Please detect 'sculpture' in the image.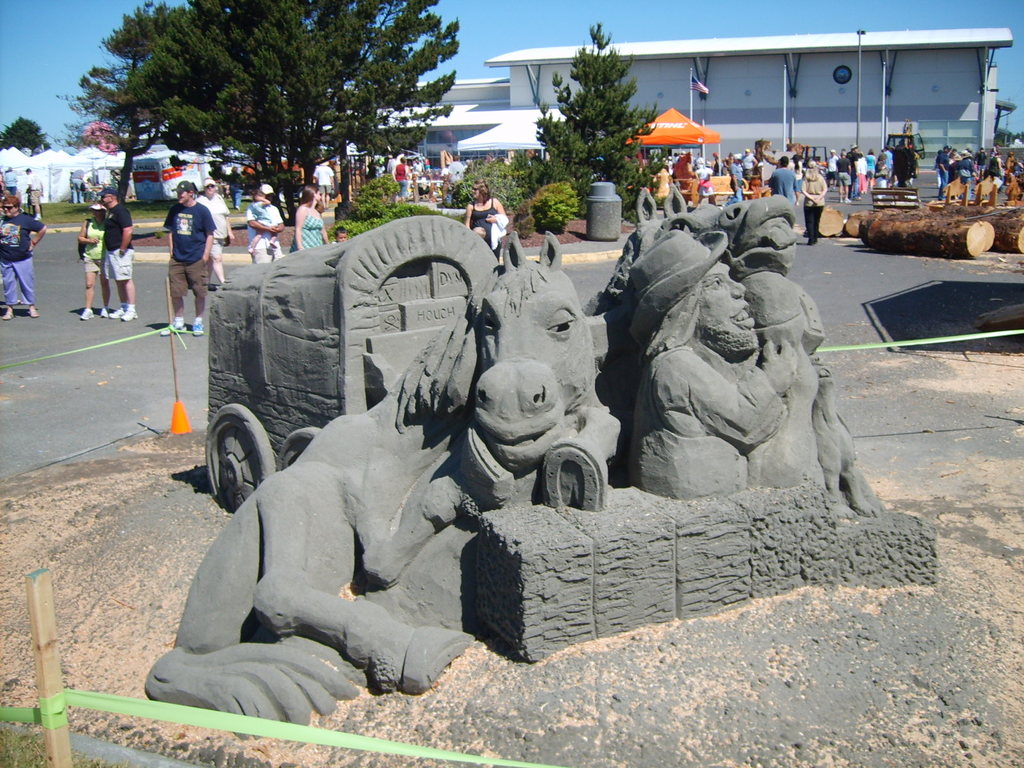
x1=141, y1=229, x2=666, y2=745.
